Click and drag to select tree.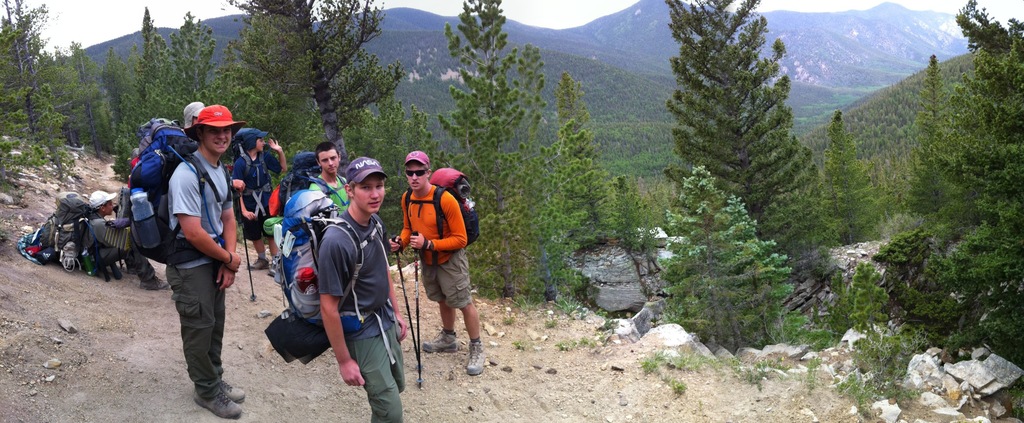
Selection: (0, 0, 65, 167).
